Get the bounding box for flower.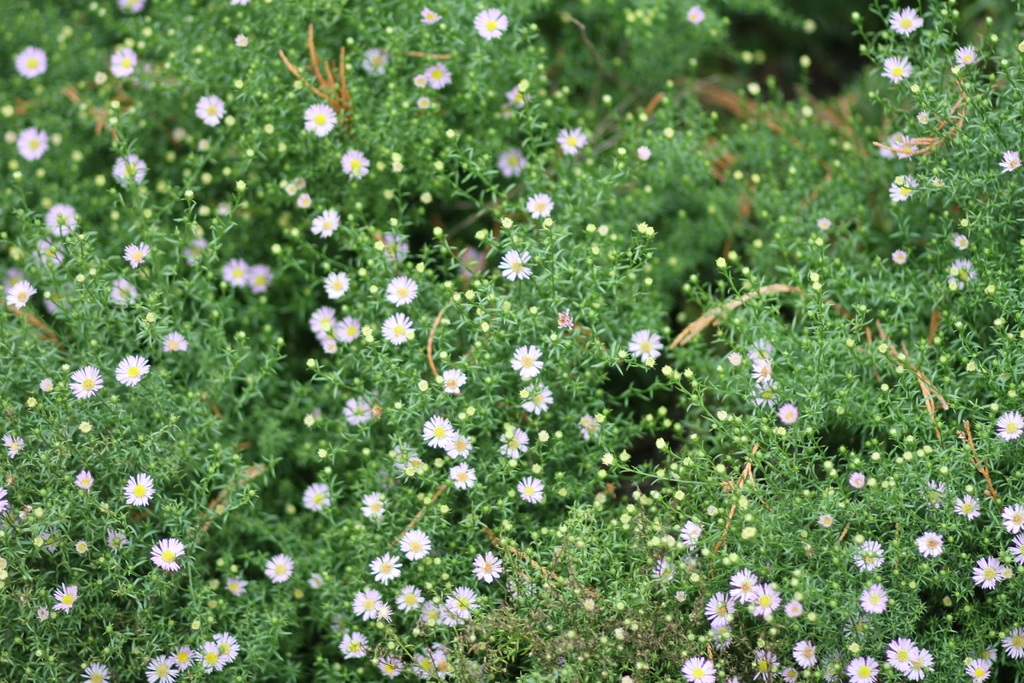
952/43/979/67.
